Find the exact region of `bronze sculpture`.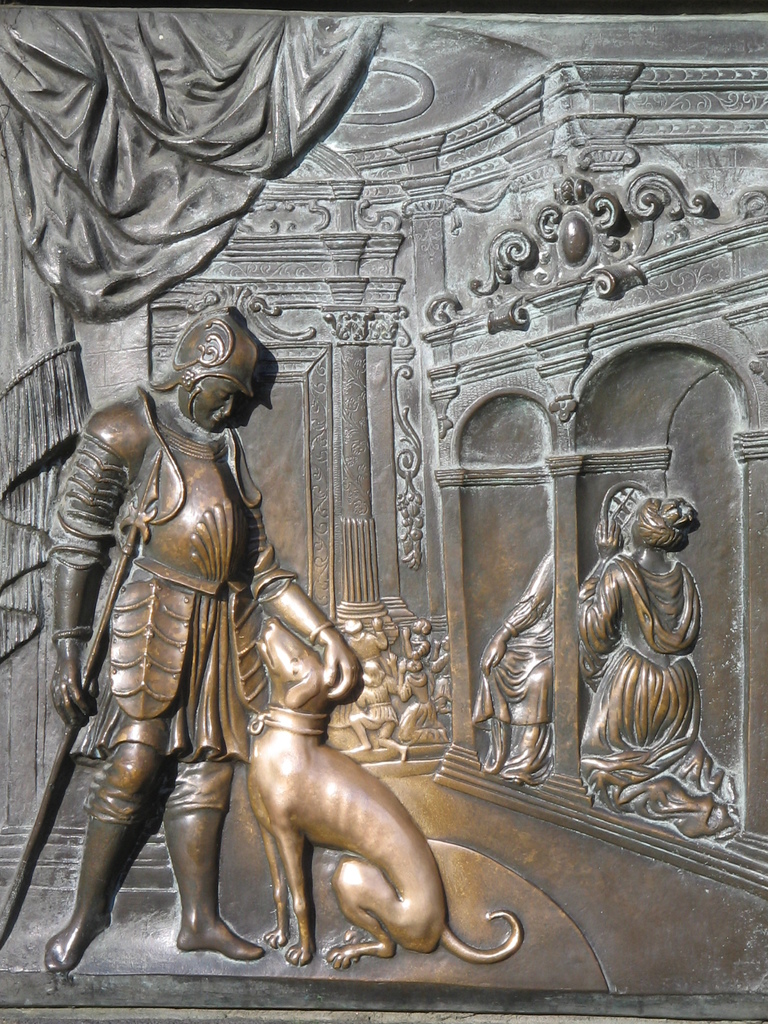
Exact region: 23 303 376 988.
